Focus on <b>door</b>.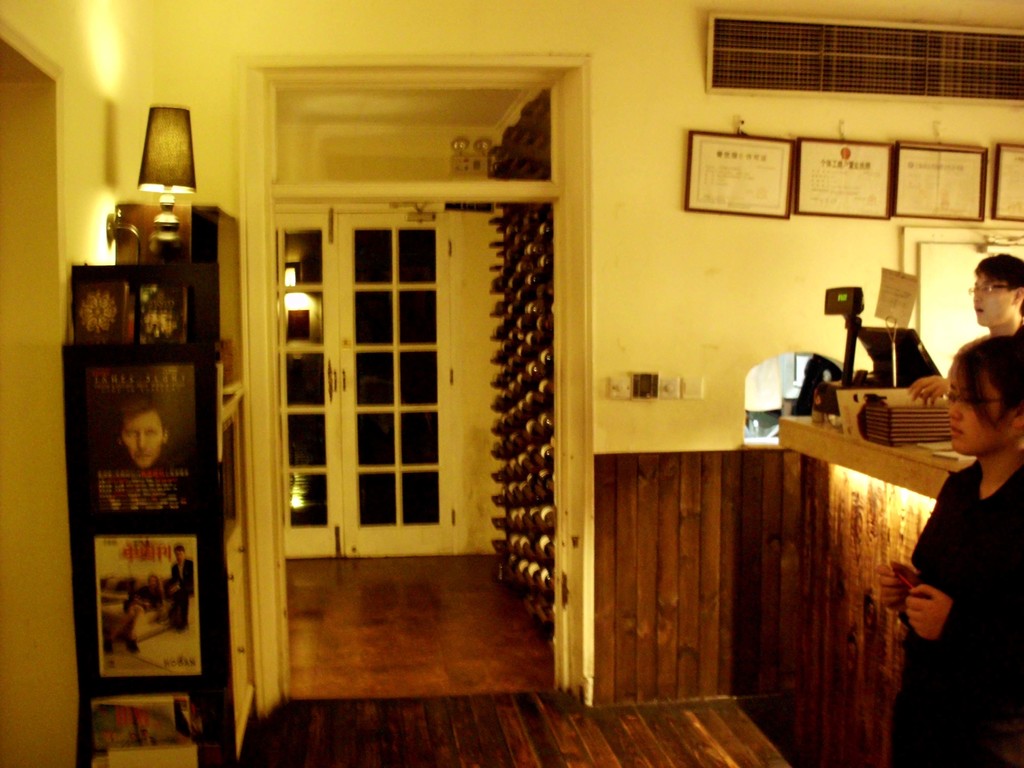
Focused at pyautogui.locateOnScreen(225, 95, 526, 648).
